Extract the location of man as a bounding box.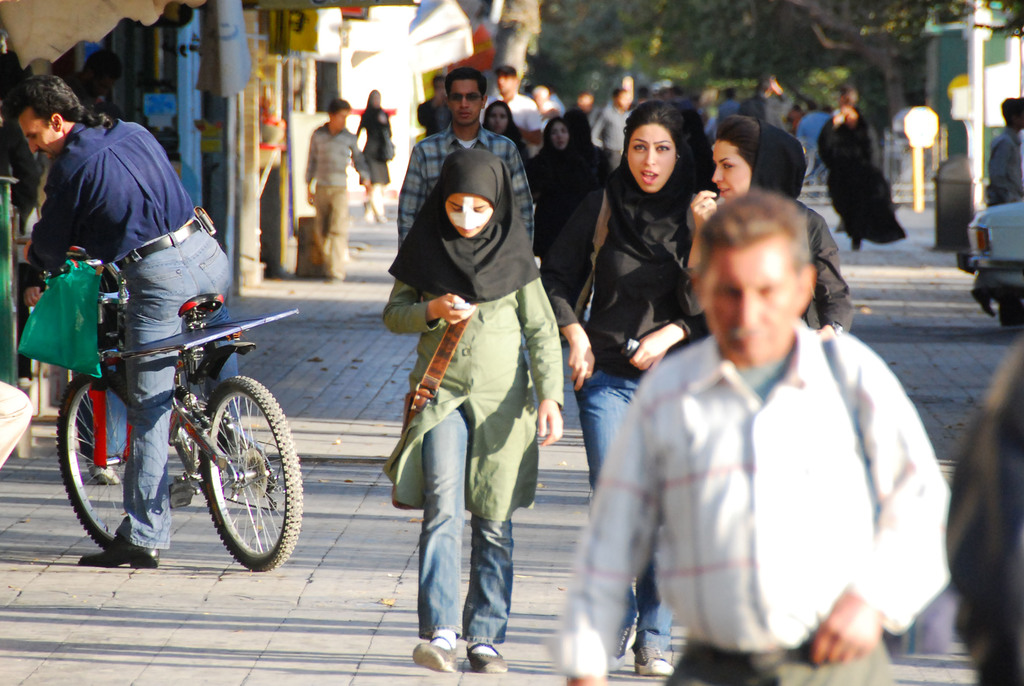
box=[561, 180, 966, 685].
